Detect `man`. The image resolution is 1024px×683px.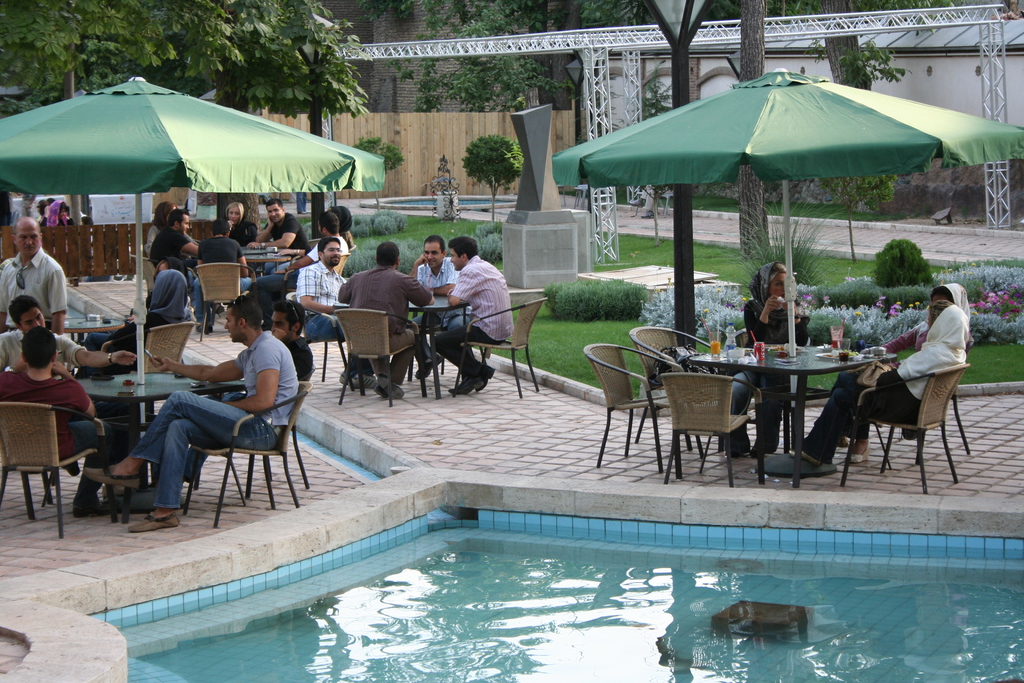
(147,204,203,322).
